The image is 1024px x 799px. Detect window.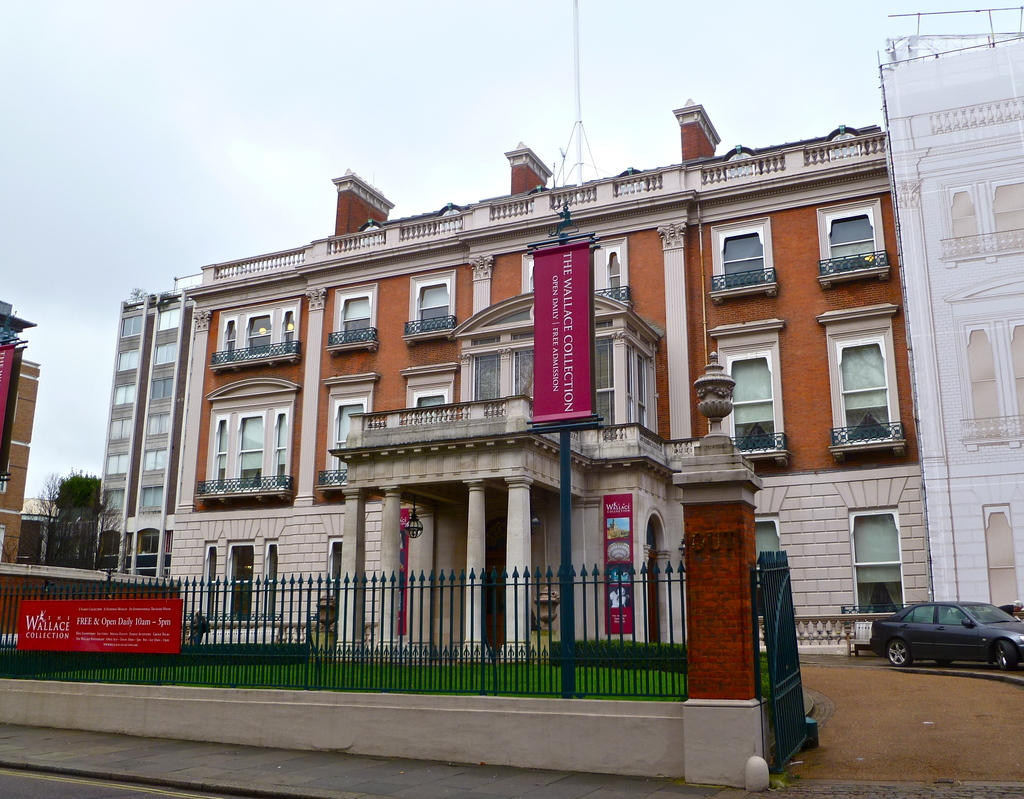
Detection: [x1=947, y1=176, x2=1023, y2=268].
